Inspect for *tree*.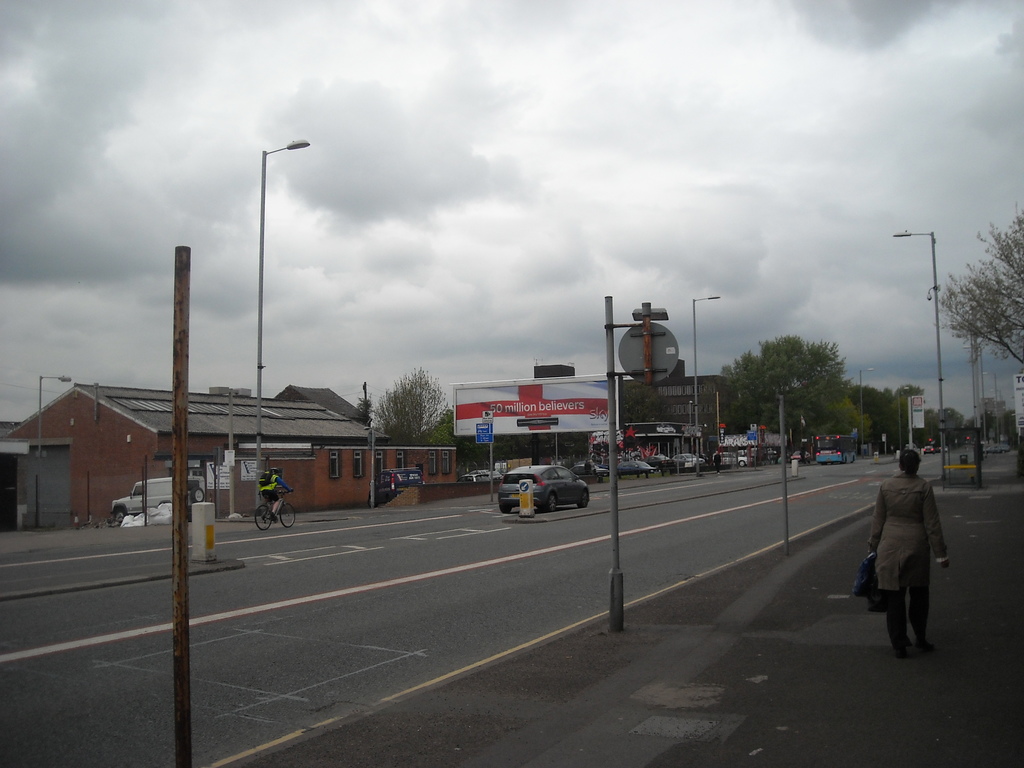
Inspection: (932, 213, 1023, 383).
